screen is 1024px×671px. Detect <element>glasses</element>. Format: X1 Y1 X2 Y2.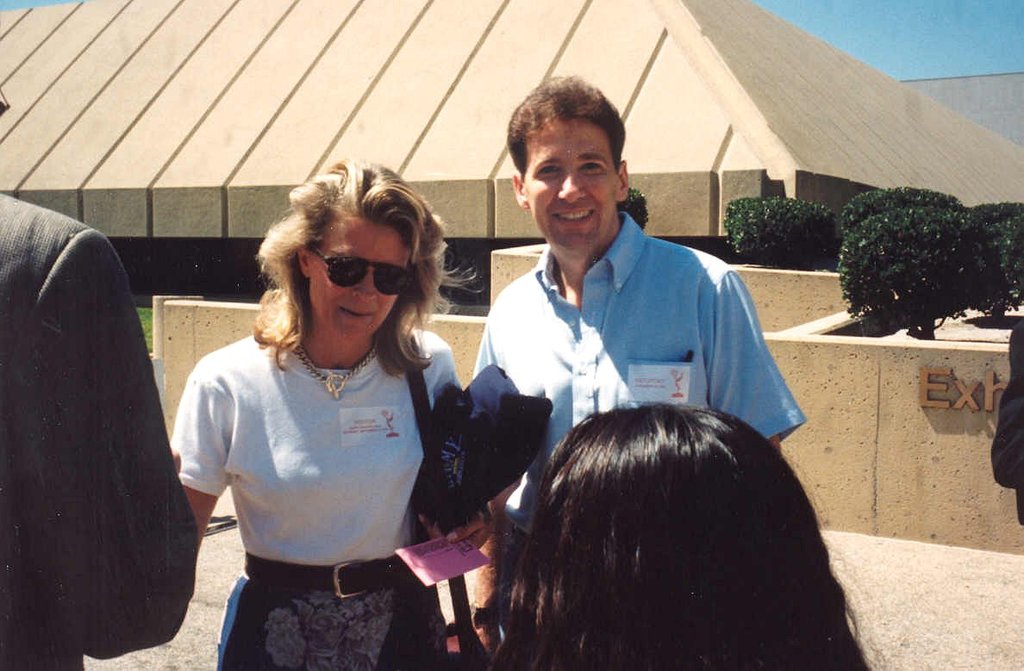
297 239 412 299.
